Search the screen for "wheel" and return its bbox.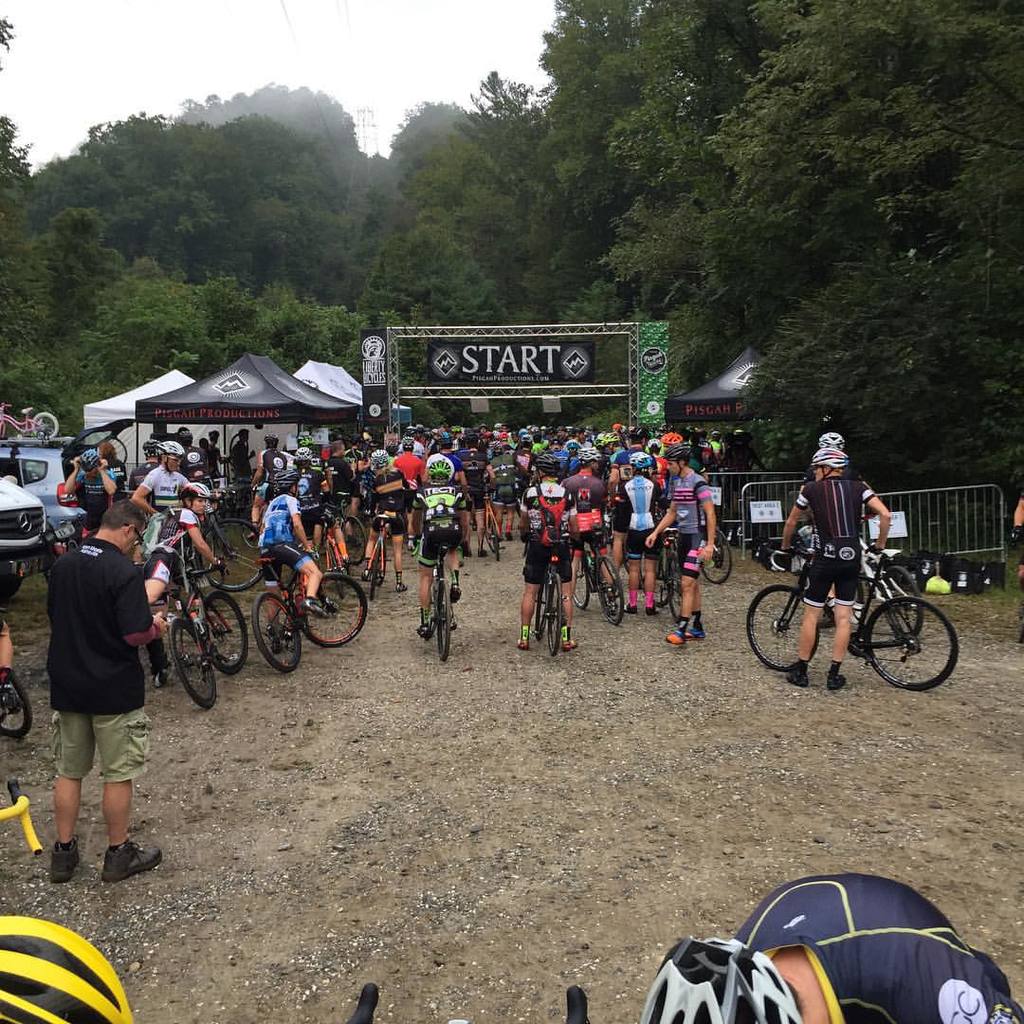
Found: [x1=571, y1=544, x2=588, y2=613].
